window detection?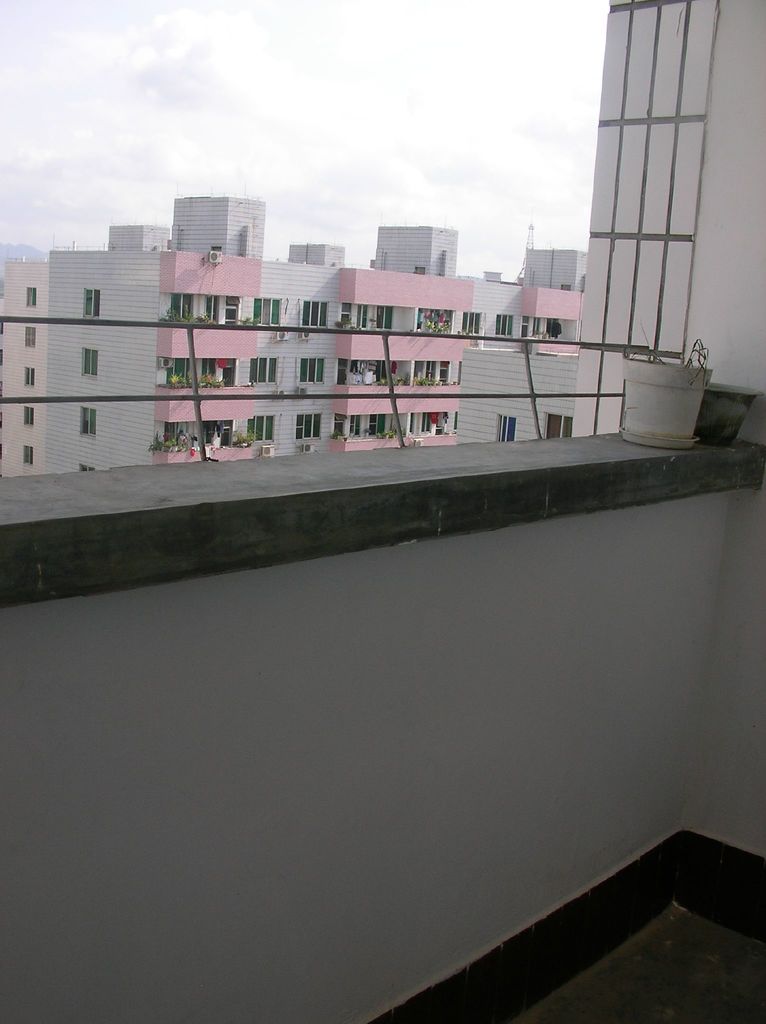
{"x1": 496, "y1": 314, "x2": 514, "y2": 335}
